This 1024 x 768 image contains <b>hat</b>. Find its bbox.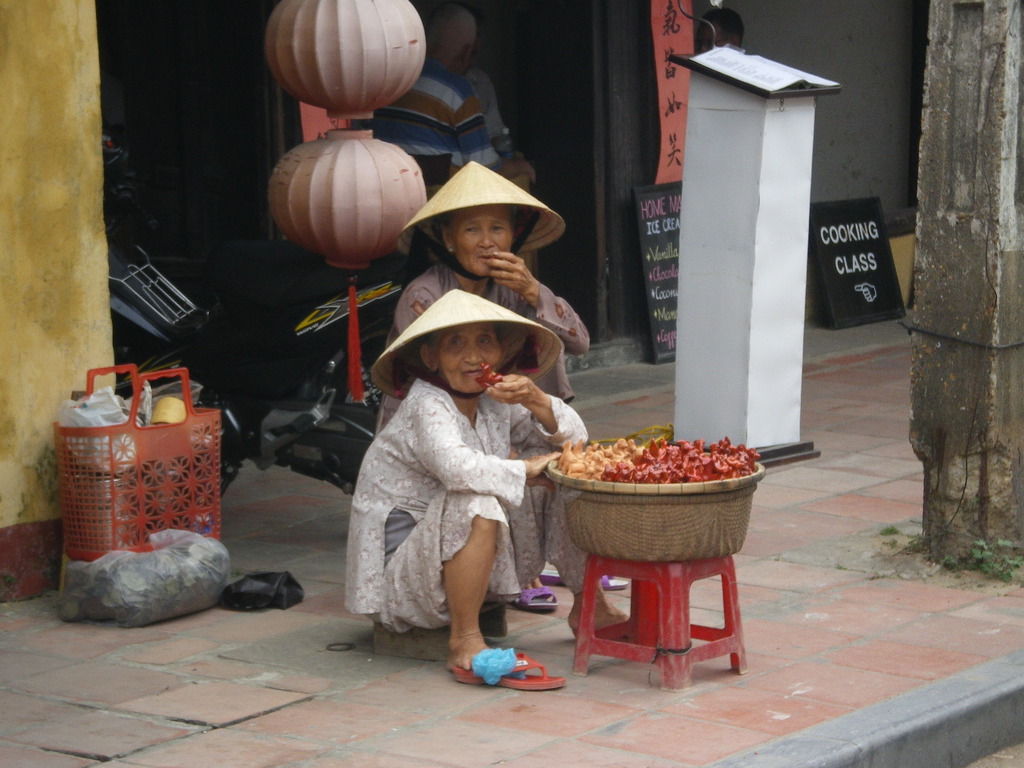
[397, 158, 566, 285].
